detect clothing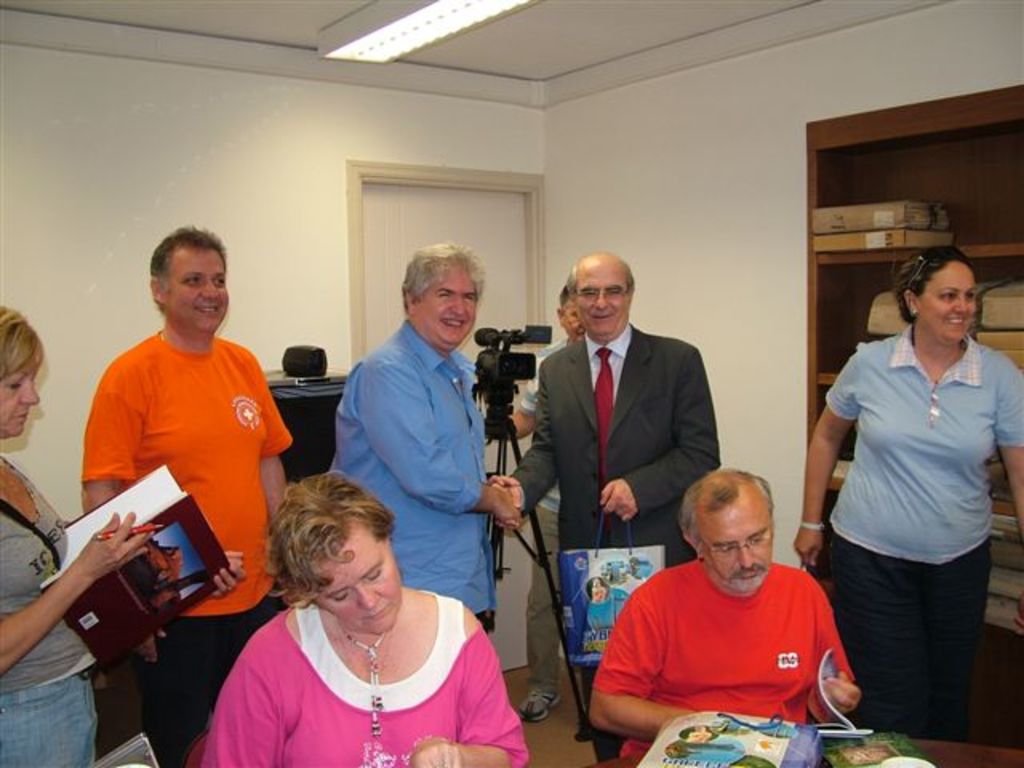
67/323/301/766
